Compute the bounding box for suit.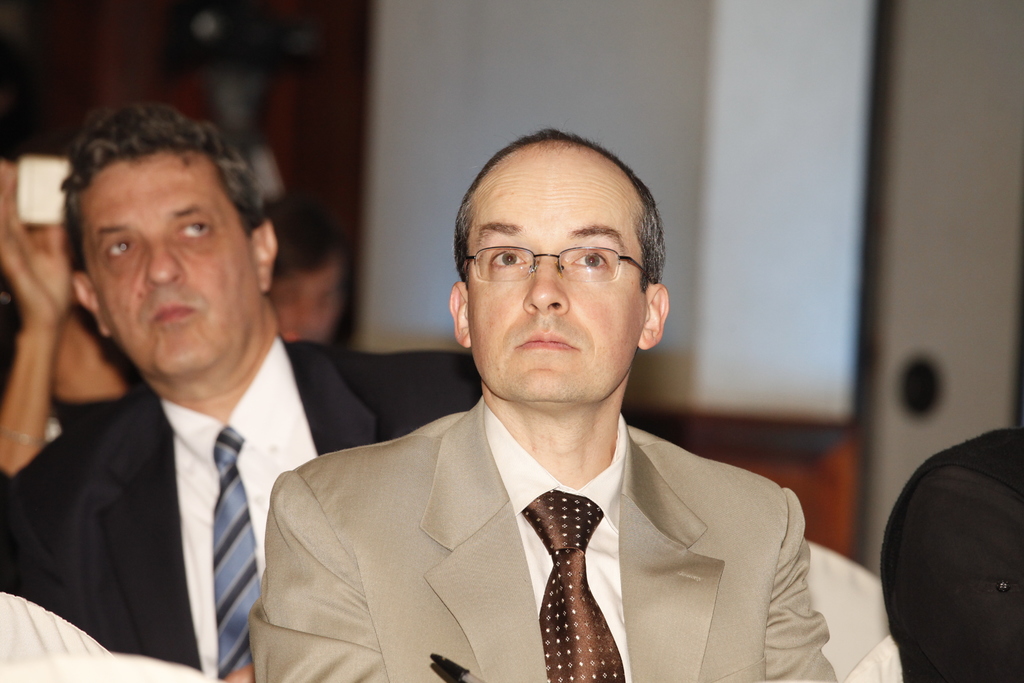
Rect(230, 318, 850, 671).
